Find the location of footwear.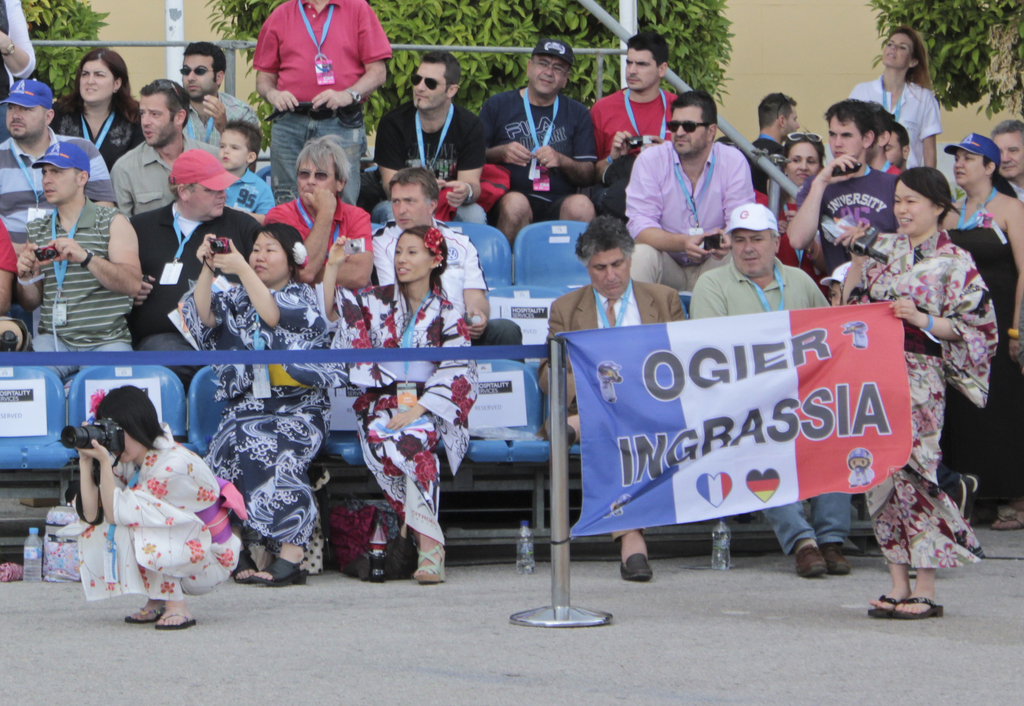
Location: region(796, 542, 826, 577).
